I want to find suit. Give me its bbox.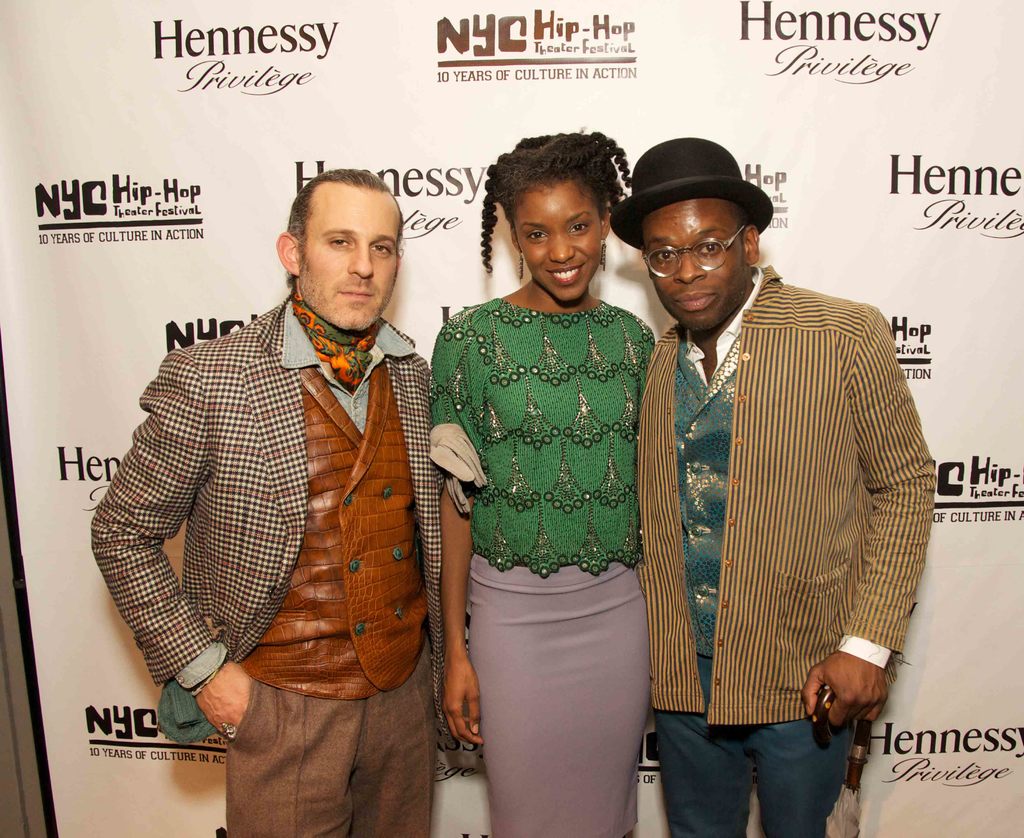
<box>88,295,446,741</box>.
